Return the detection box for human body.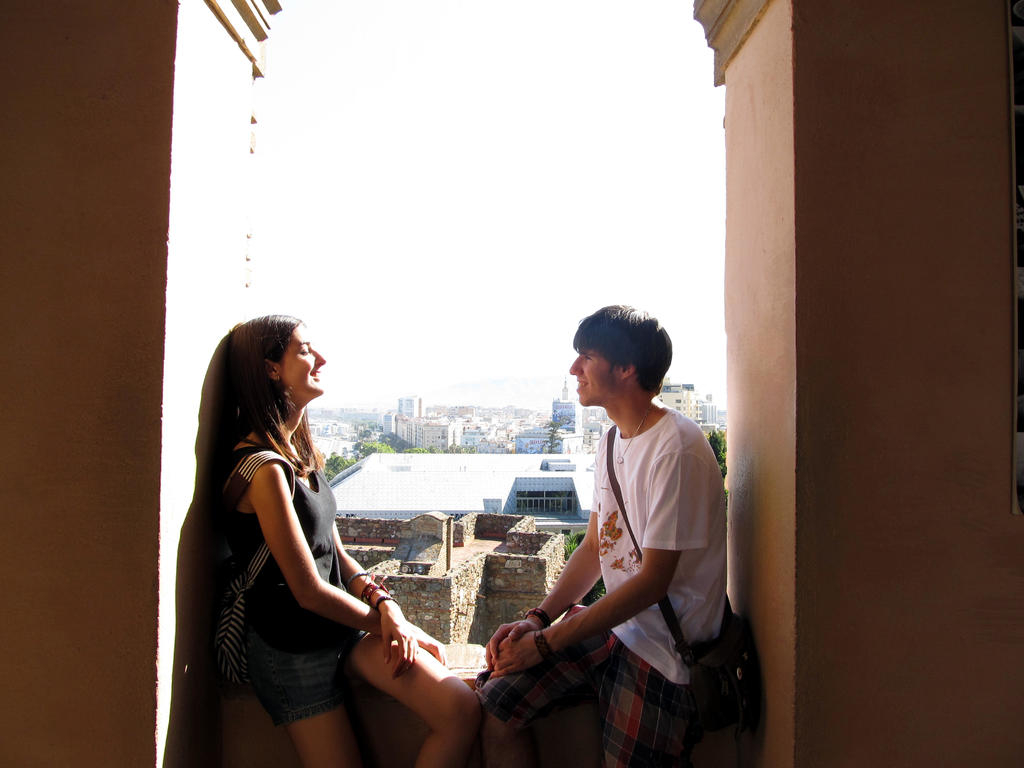
[left=212, top=314, right=484, bottom=767].
